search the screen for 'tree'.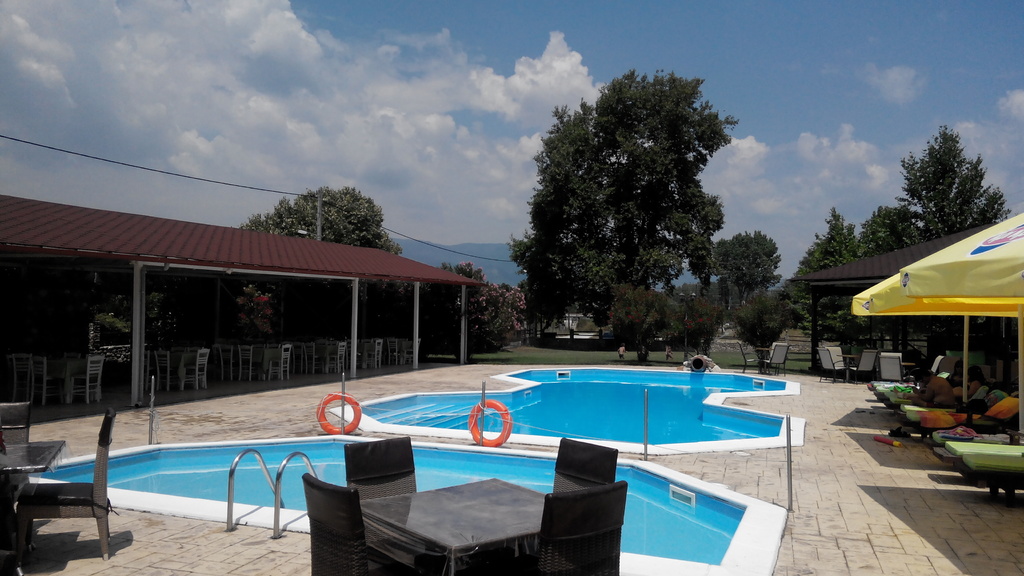
Found at pyautogui.locateOnScreen(895, 125, 1014, 346).
